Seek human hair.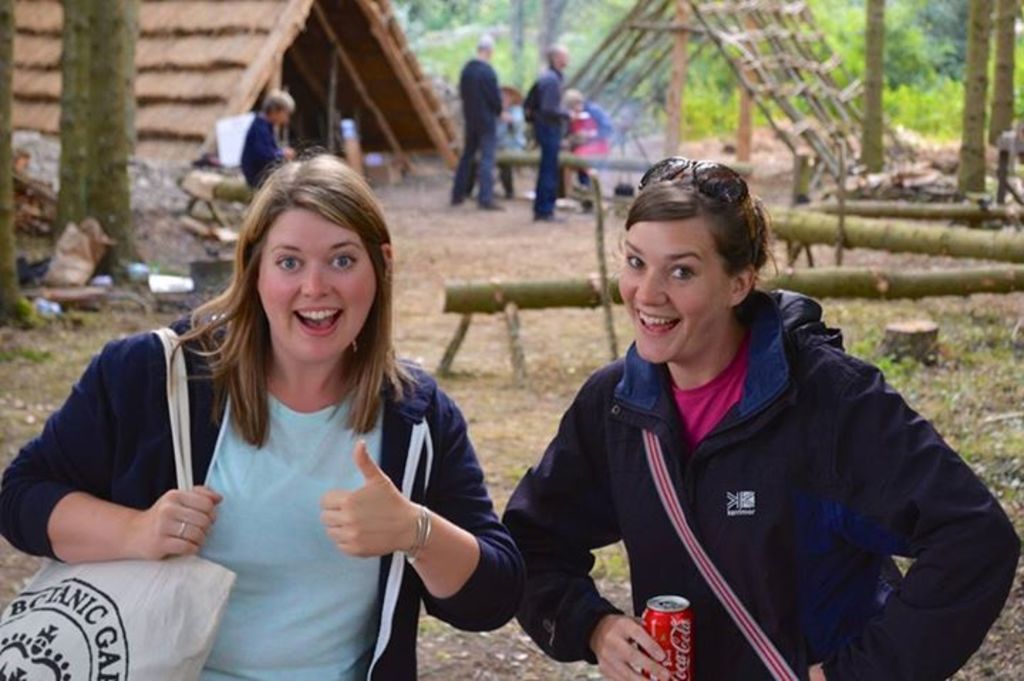
262:88:296:115.
